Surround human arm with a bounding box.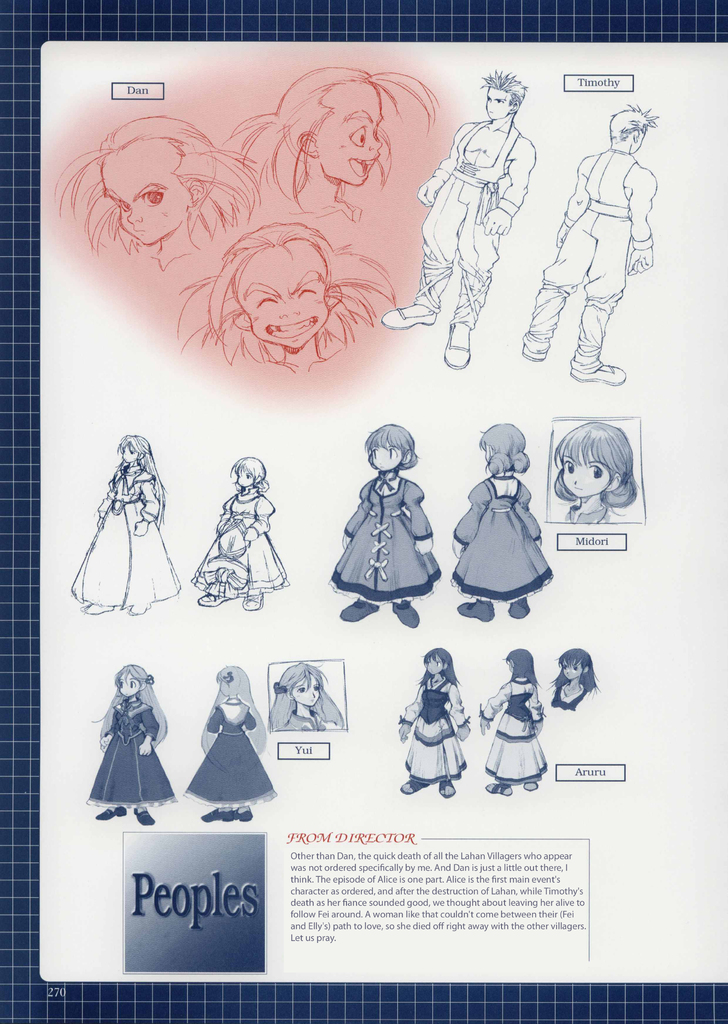
box=[402, 474, 436, 557].
